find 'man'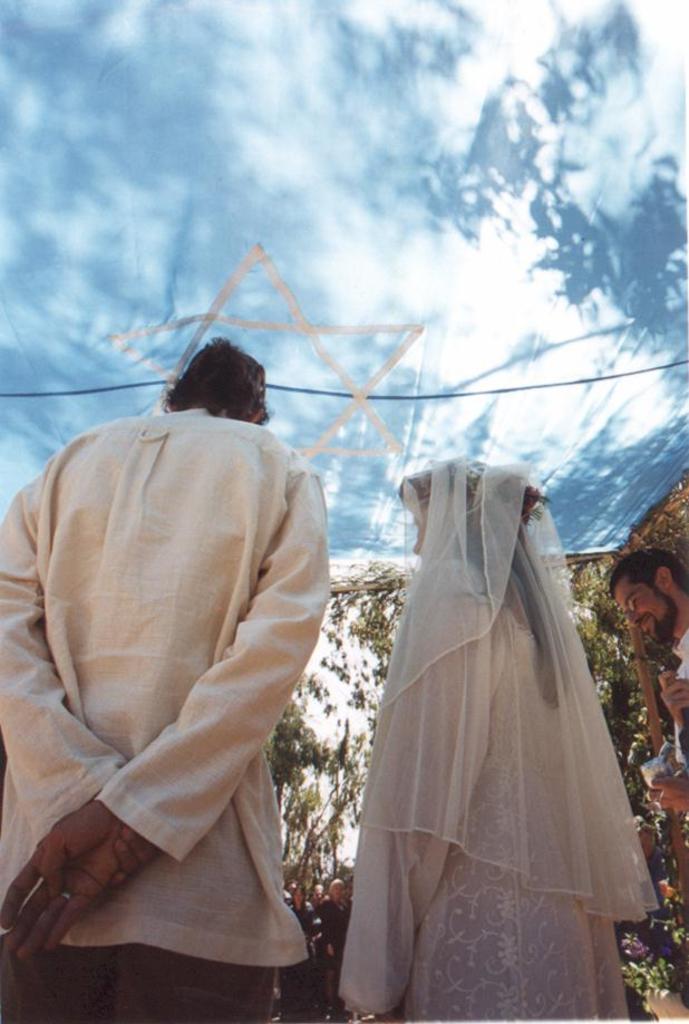
bbox=[605, 549, 688, 811]
